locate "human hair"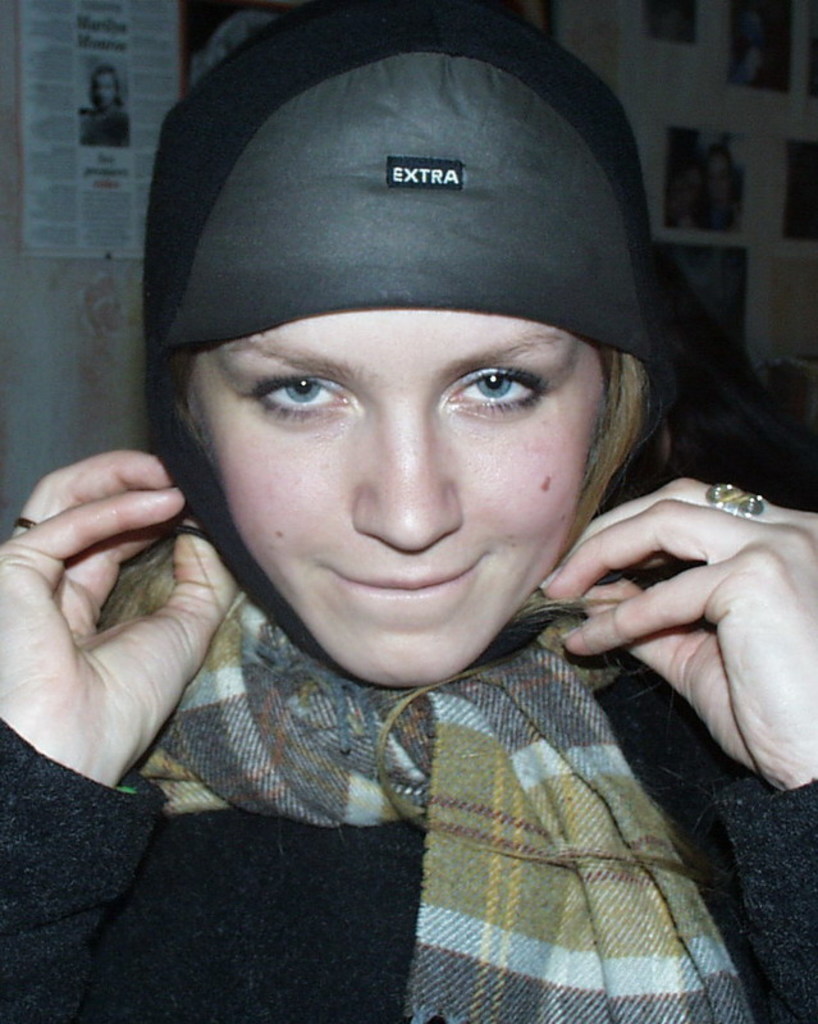
bbox=[100, 365, 239, 652]
